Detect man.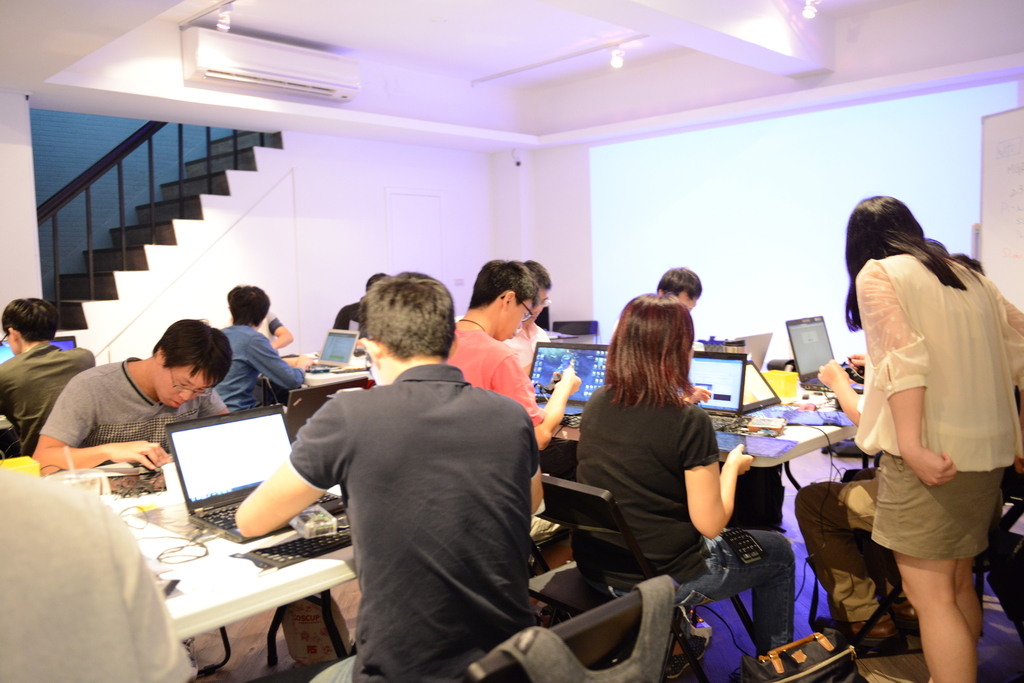
Detected at (228,271,553,682).
